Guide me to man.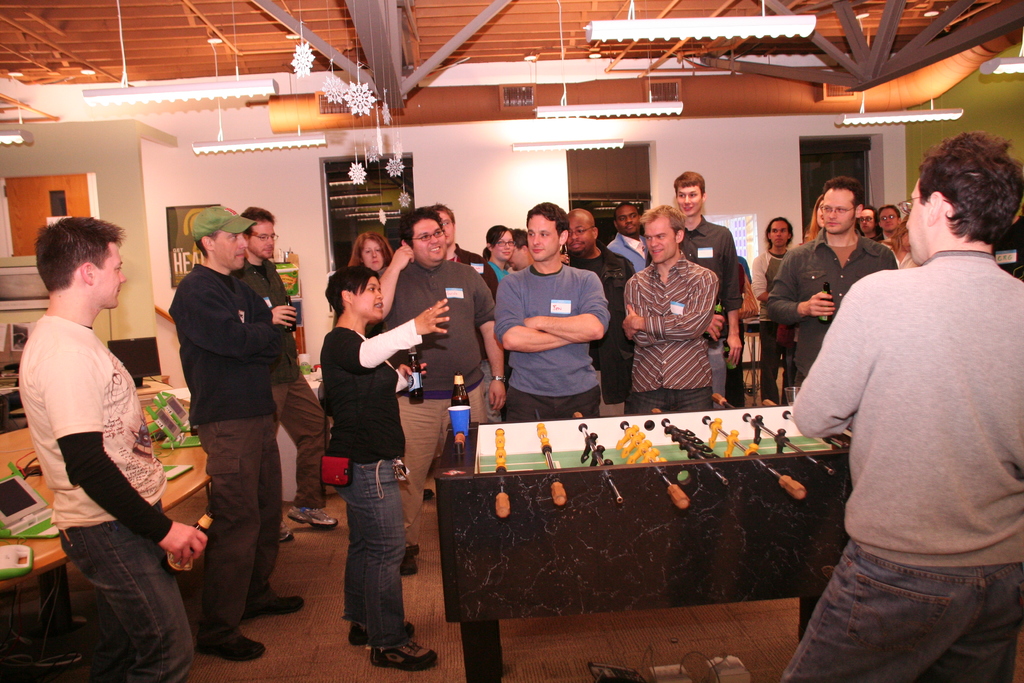
Guidance: region(793, 126, 1018, 664).
